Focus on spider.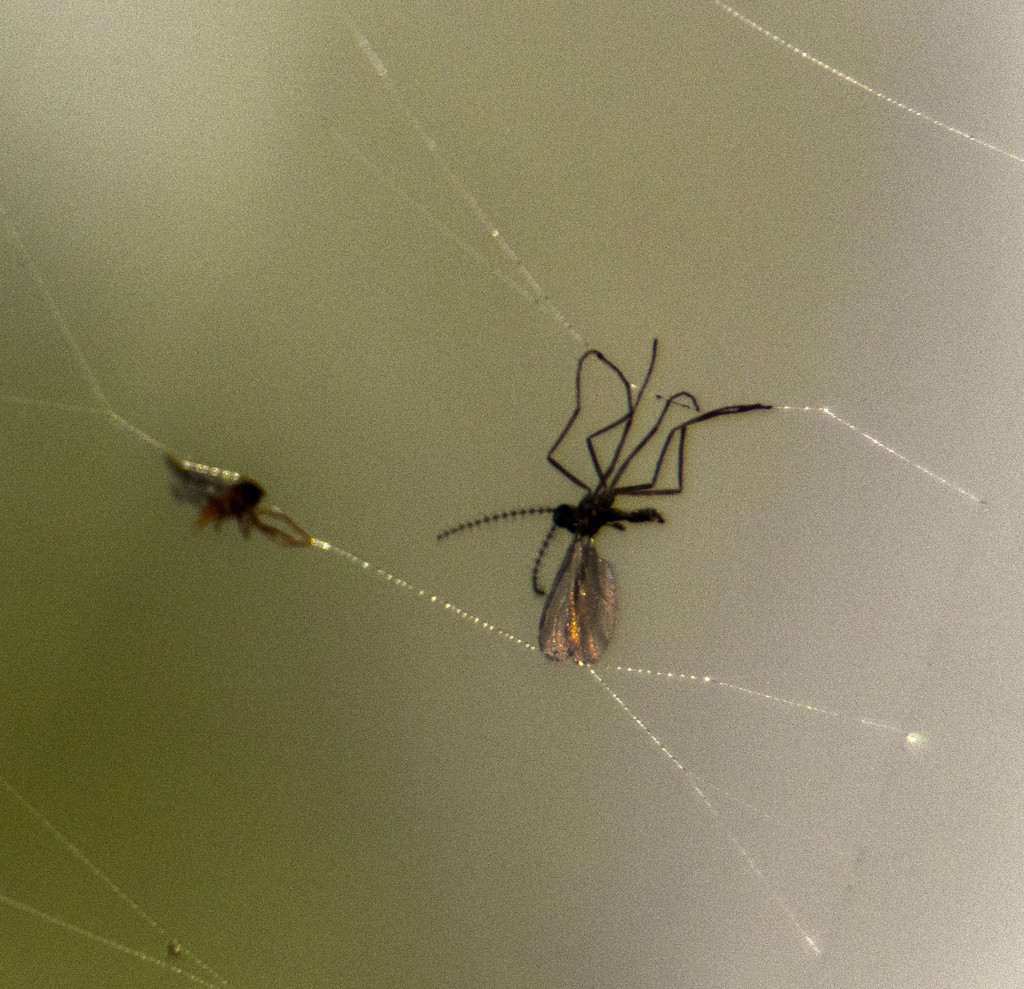
Focused at 432, 333, 768, 666.
